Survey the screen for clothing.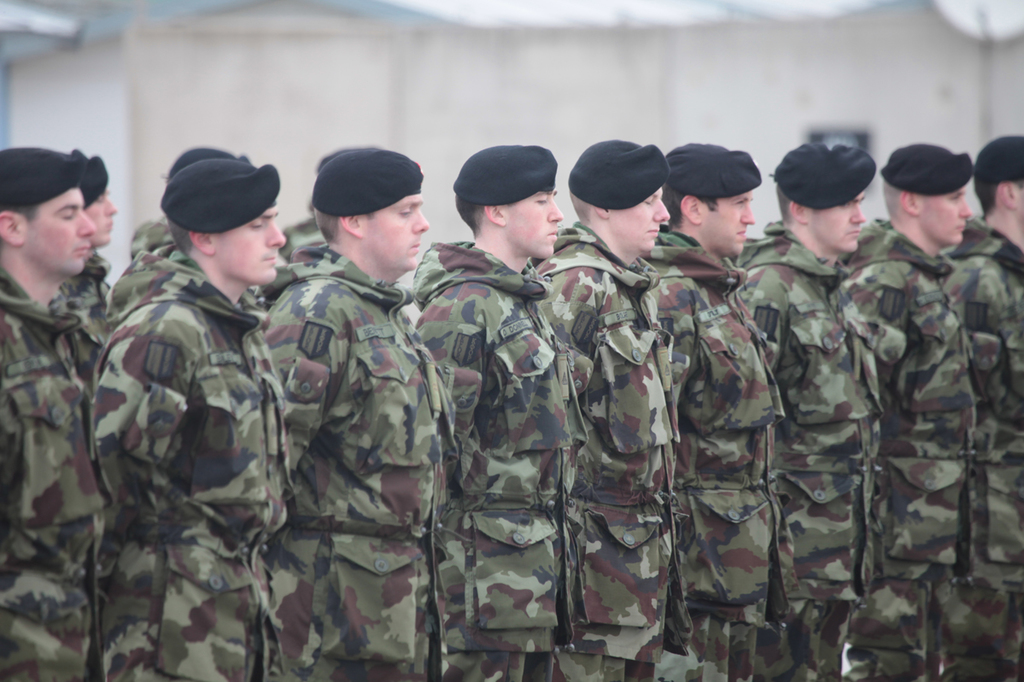
Survey found: 0 279 85 681.
